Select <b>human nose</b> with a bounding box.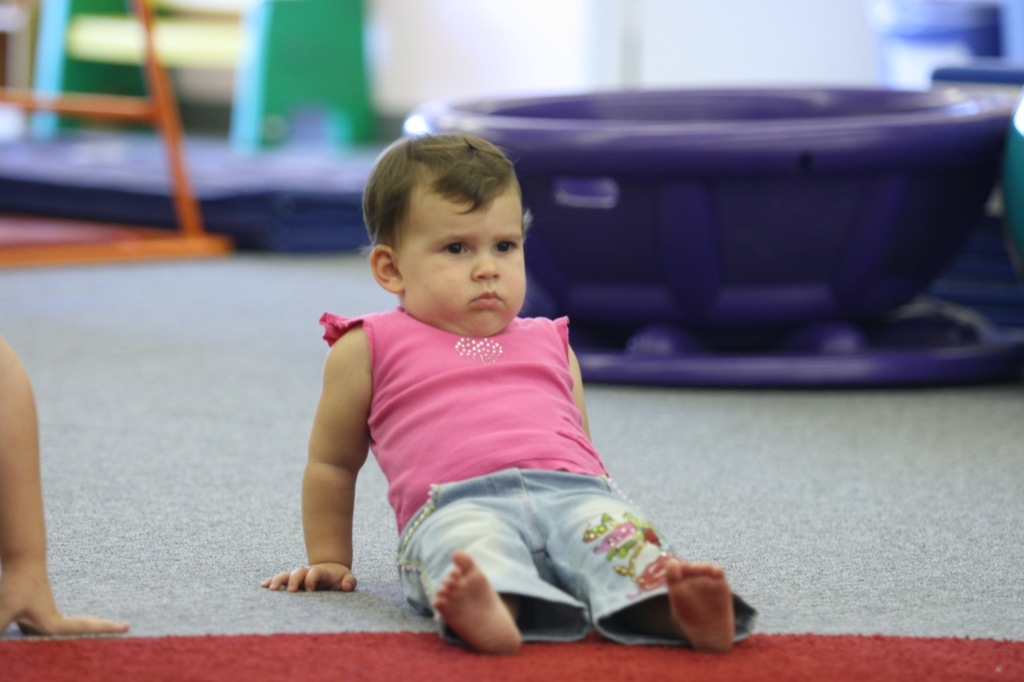
<region>473, 248, 504, 278</region>.
